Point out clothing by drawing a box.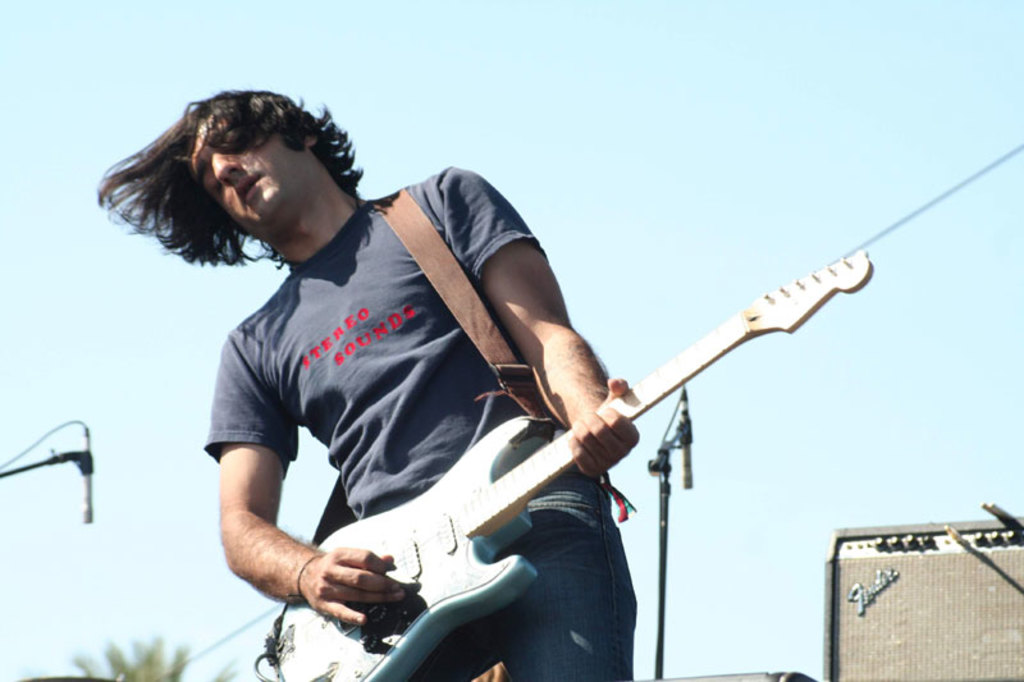
BBox(397, 480, 636, 681).
